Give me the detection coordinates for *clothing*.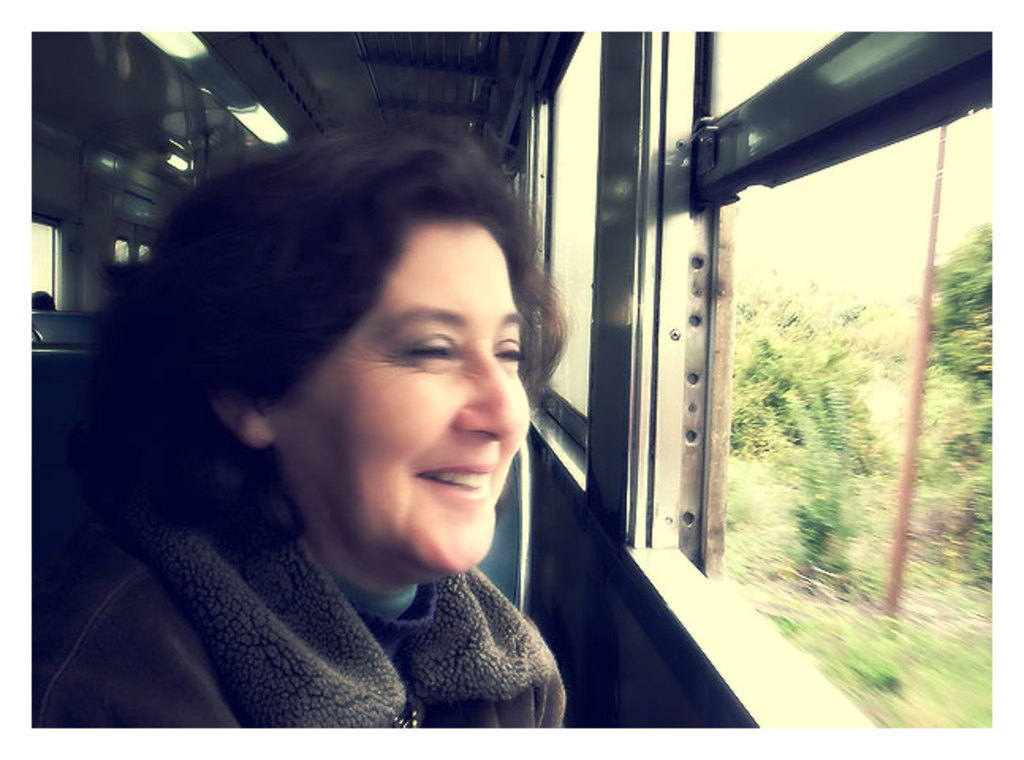
x1=33 y1=504 x2=570 y2=732.
